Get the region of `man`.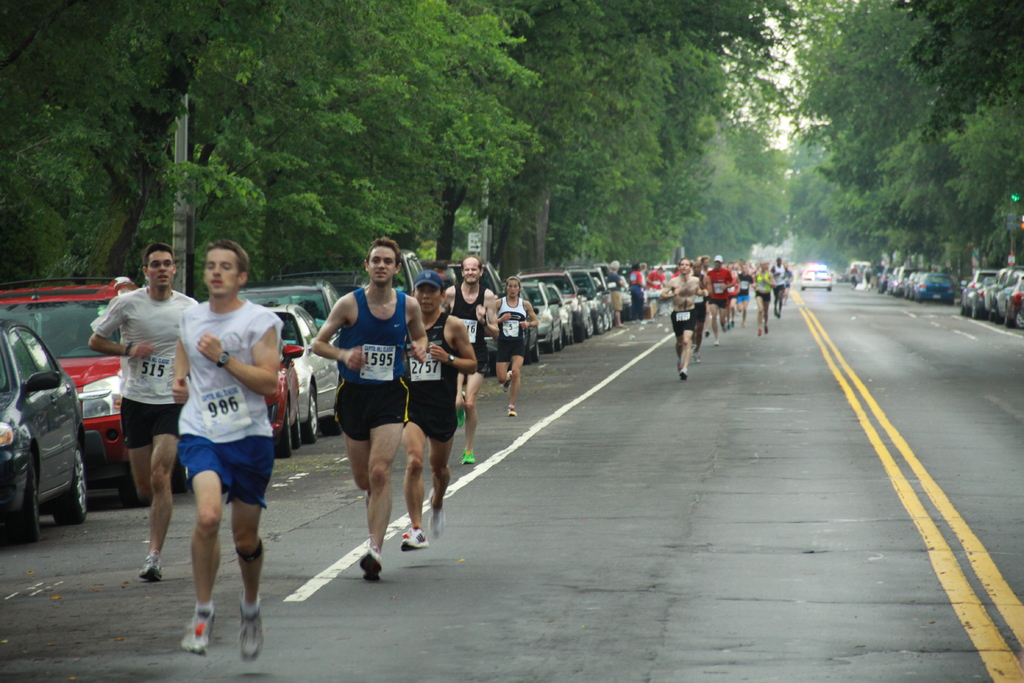
x1=723 y1=255 x2=740 y2=336.
